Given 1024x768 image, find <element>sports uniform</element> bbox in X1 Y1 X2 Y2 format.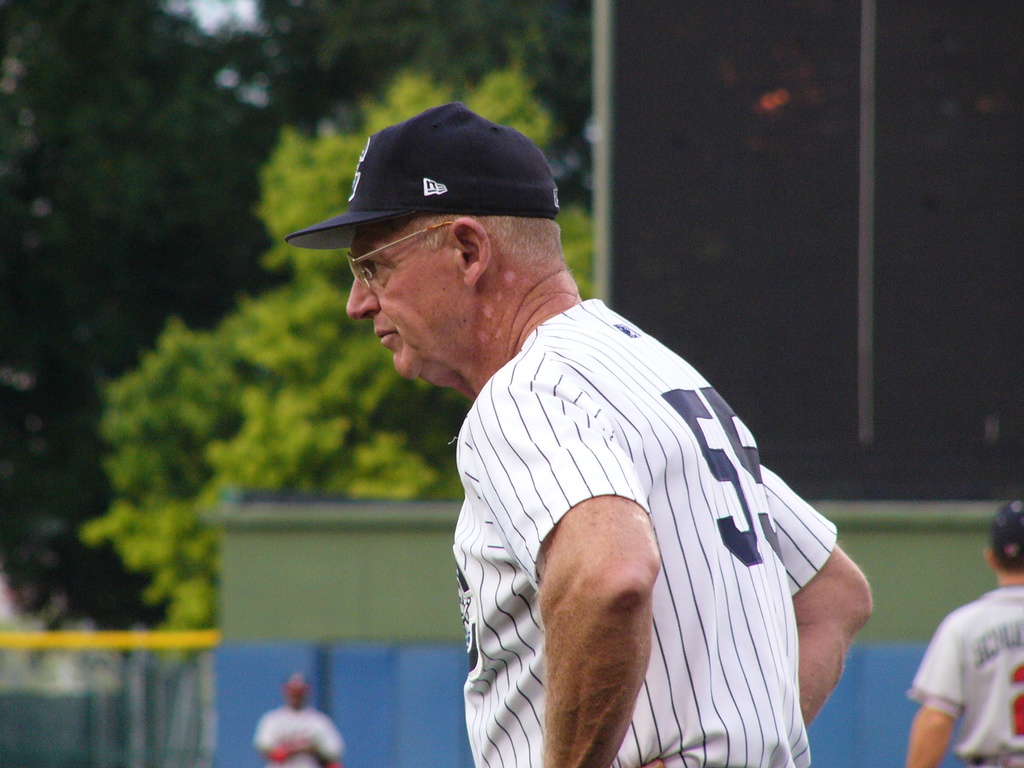
895 582 1023 767.
